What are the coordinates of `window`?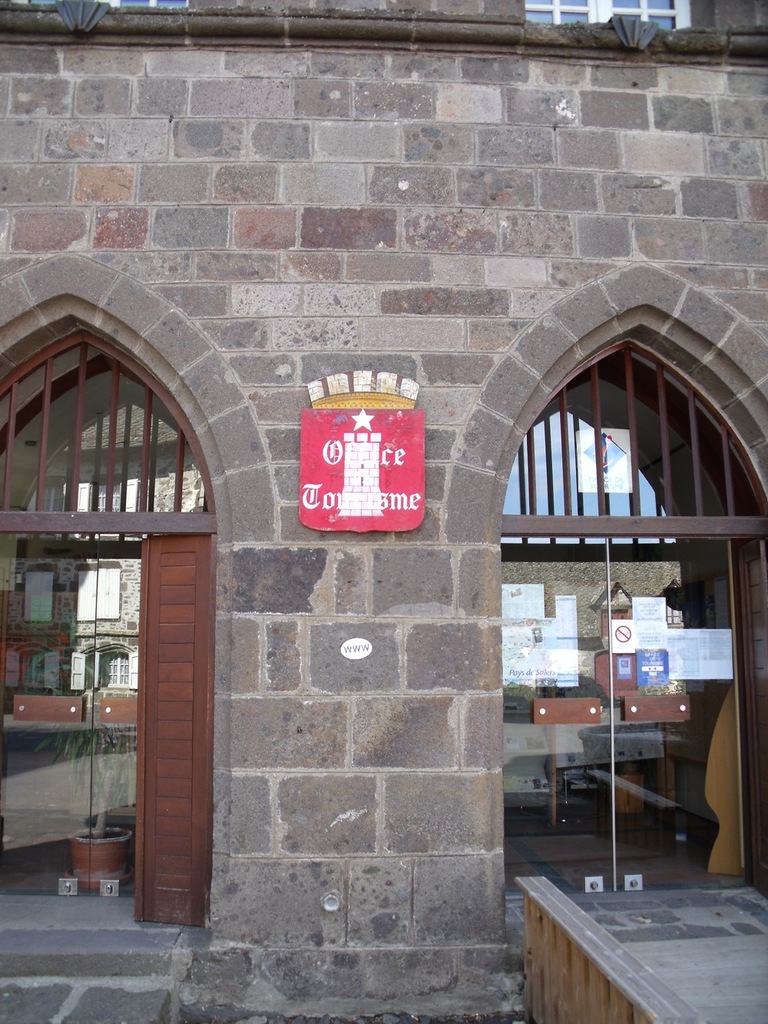
left=71, top=650, right=141, bottom=689.
